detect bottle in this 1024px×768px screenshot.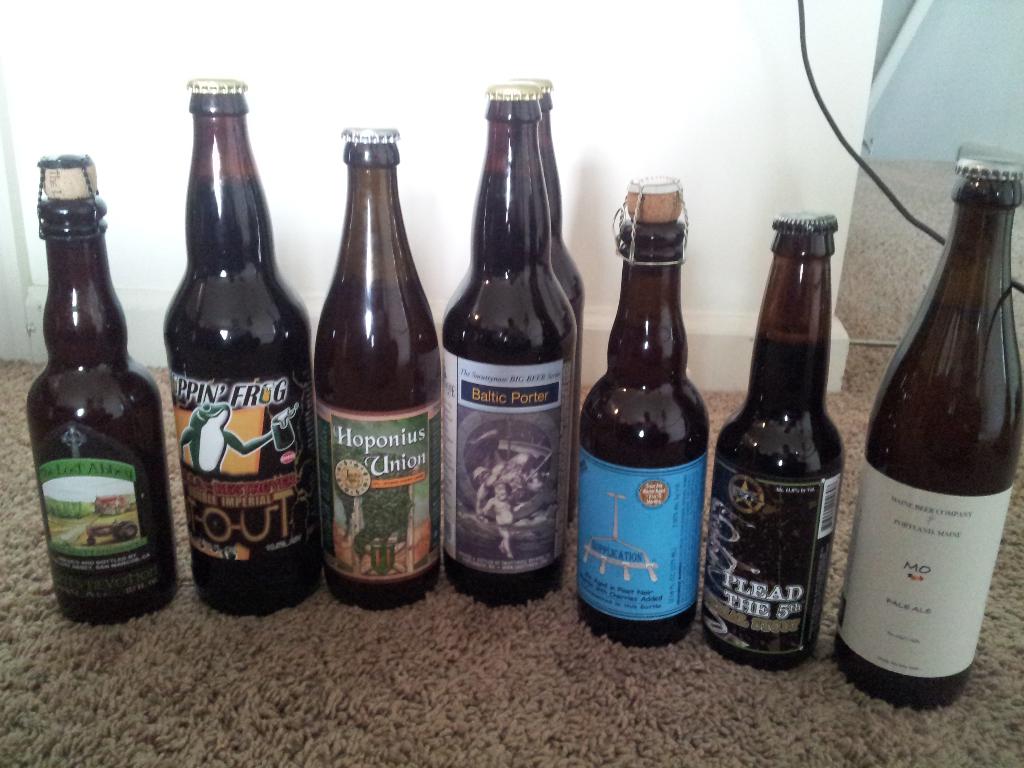
Detection: x1=301 y1=124 x2=450 y2=608.
